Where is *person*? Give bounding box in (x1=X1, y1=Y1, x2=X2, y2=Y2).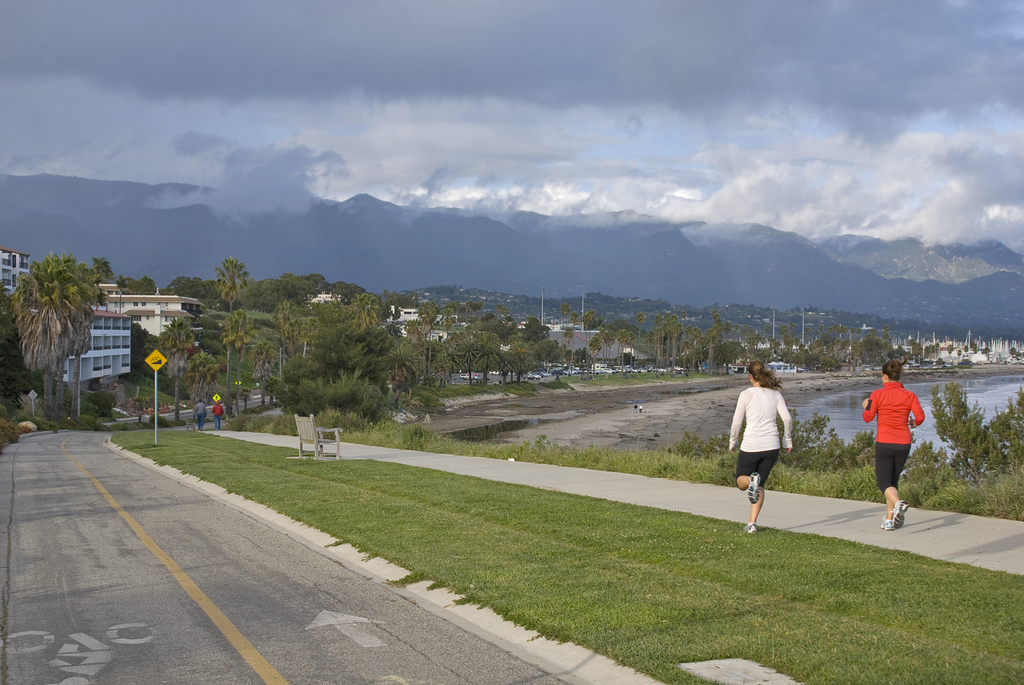
(x1=738, y1=358, x2=810, y2=537).
